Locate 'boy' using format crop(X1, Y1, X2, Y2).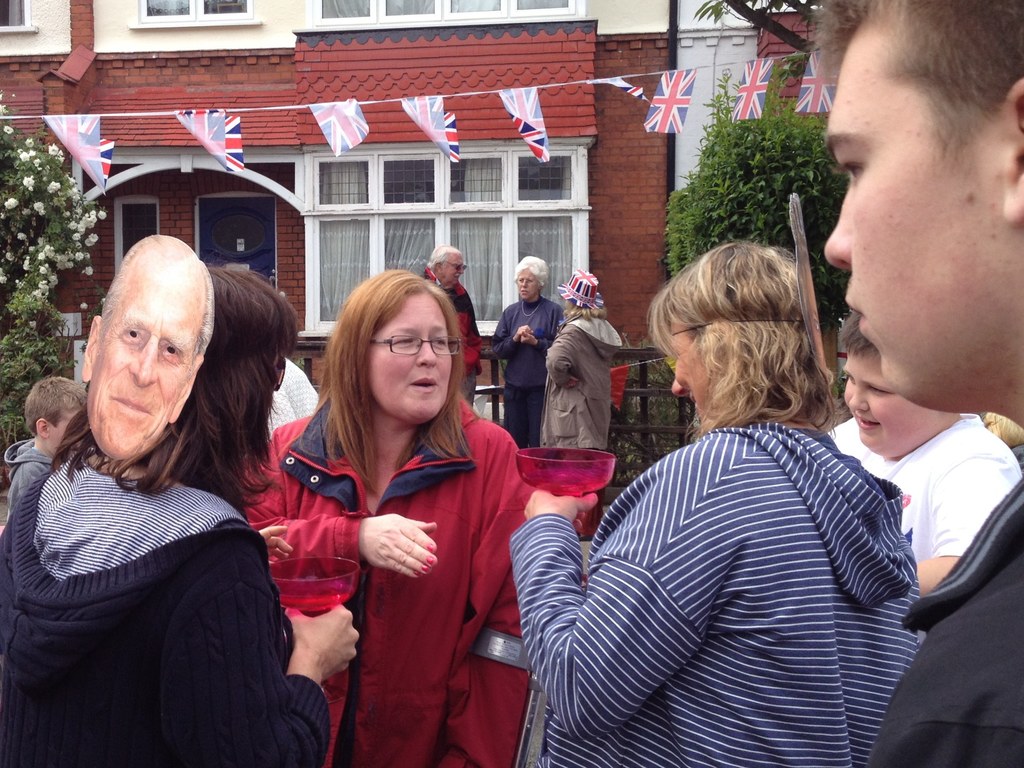
crop(829, 303, 1023, 598).
